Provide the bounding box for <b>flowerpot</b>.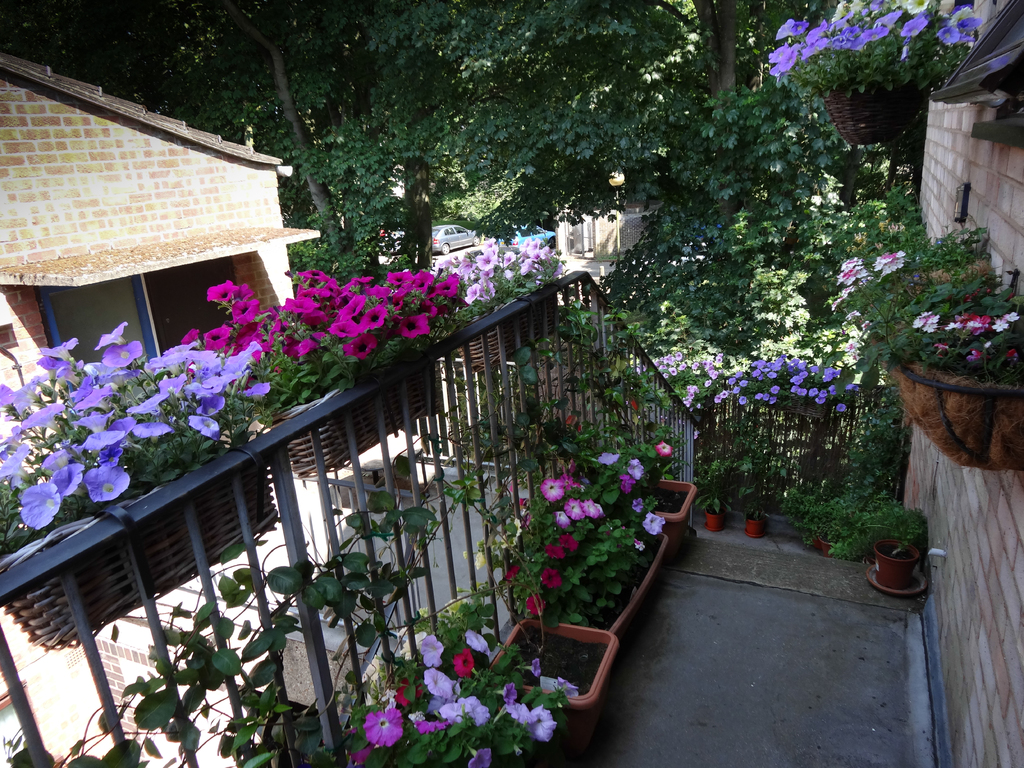
815/69/920/151.
